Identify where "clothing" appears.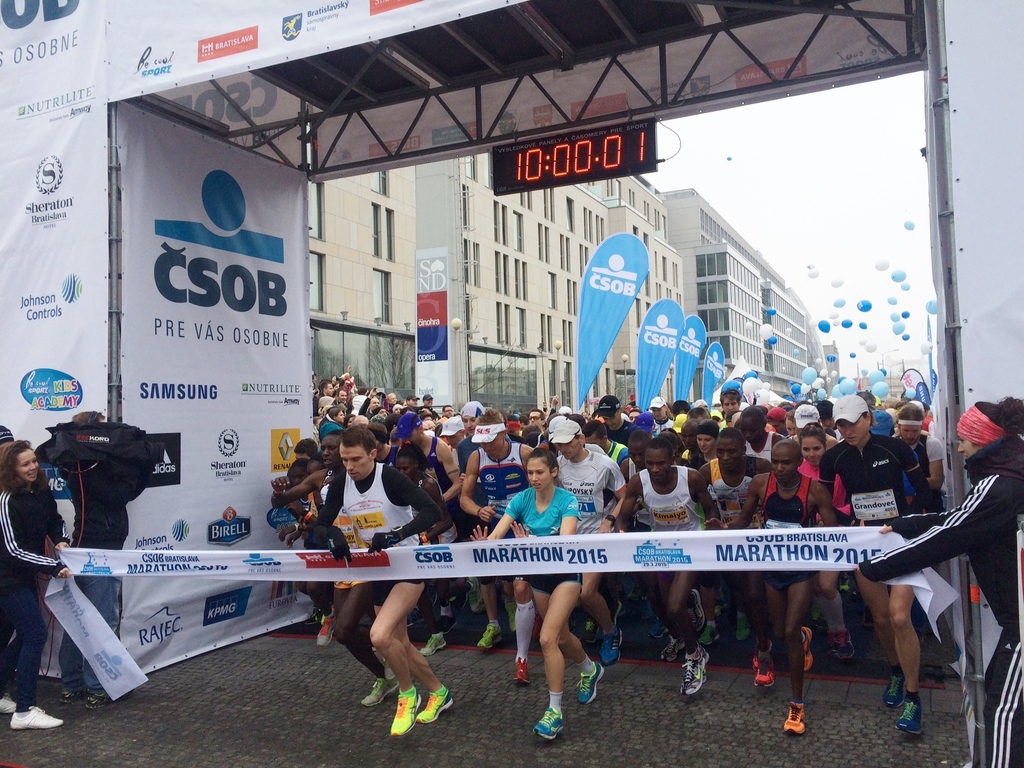
Appears at box=[44, 454, 157, 701].
